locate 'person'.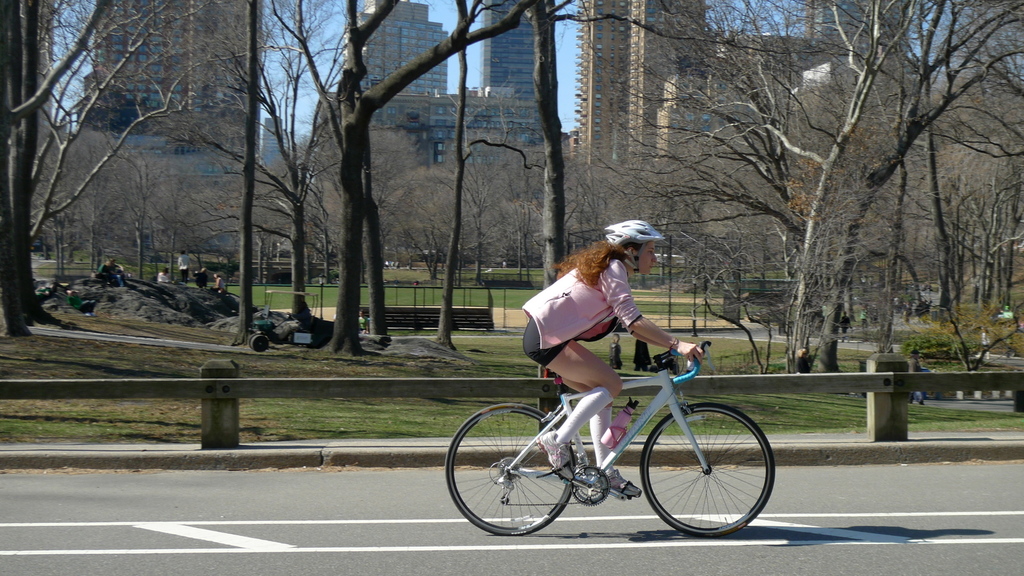
Bounding box: box(612, 332, 621, 367).
